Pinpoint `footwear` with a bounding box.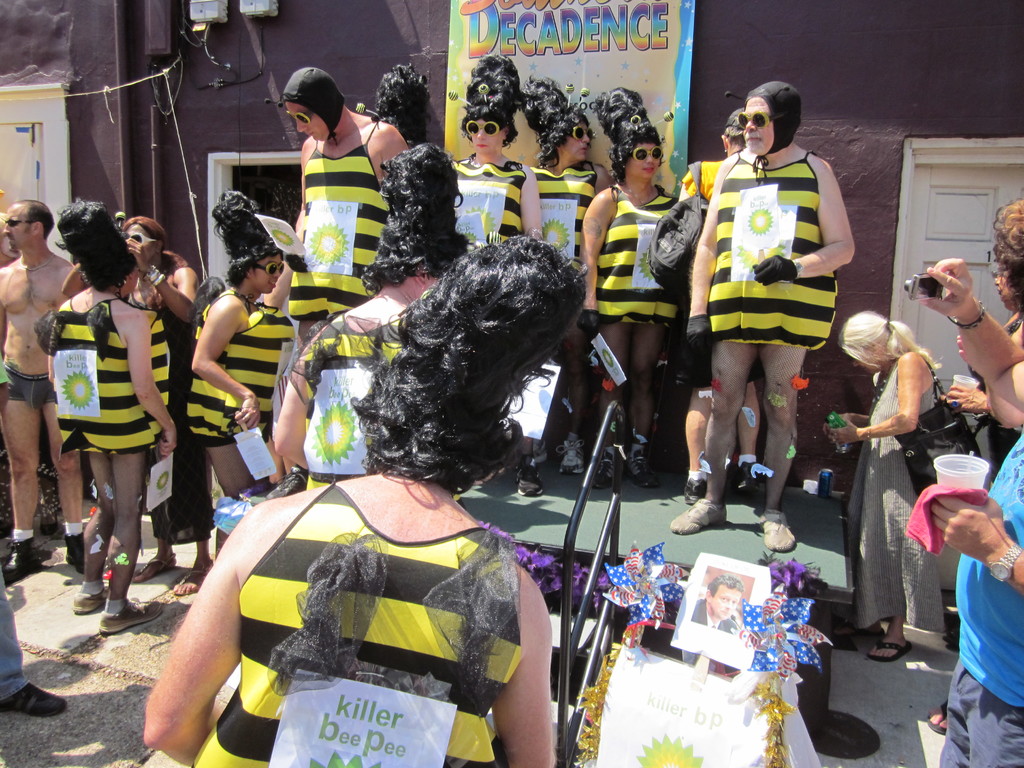
bbox(97, 601, 167, 627).
